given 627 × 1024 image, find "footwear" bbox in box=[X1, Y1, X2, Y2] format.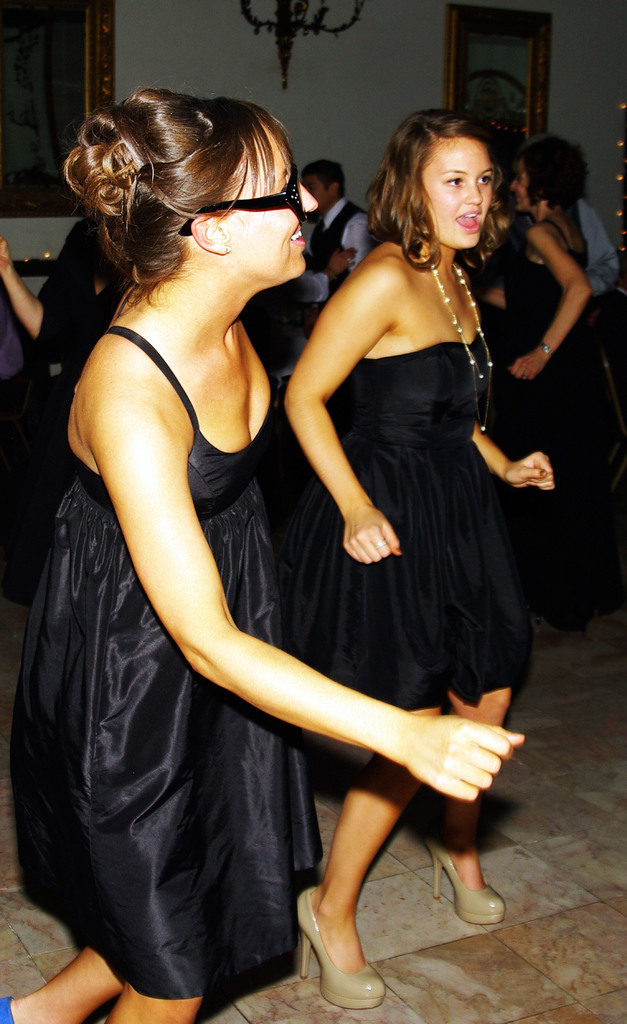
box=[432, 825, 508, 932].
